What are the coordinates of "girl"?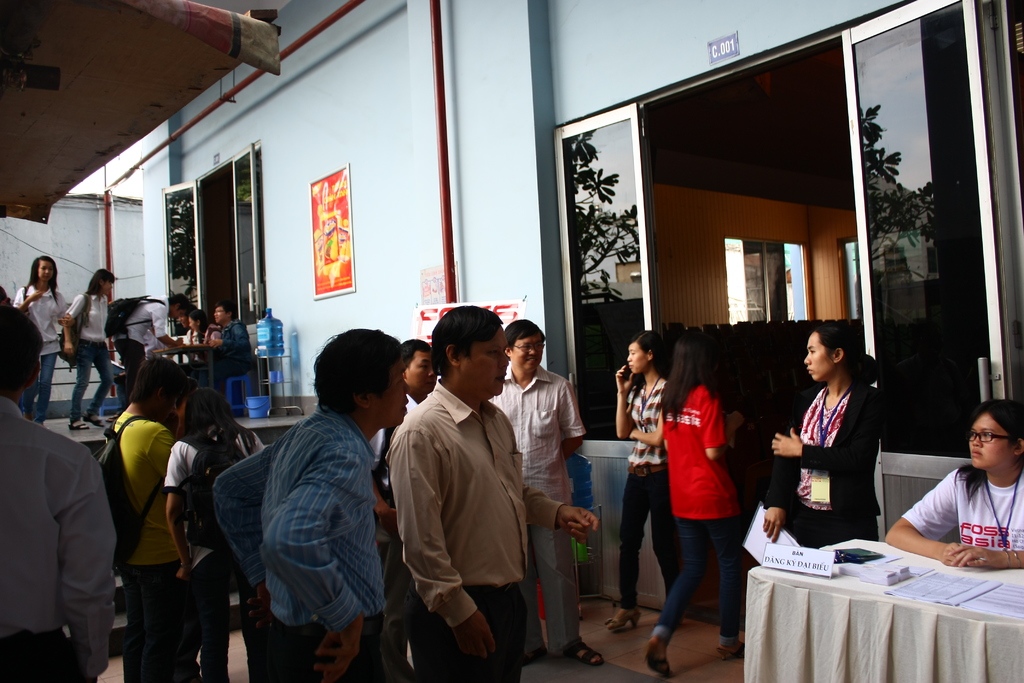
select_region(189, 311, 220, 343).
